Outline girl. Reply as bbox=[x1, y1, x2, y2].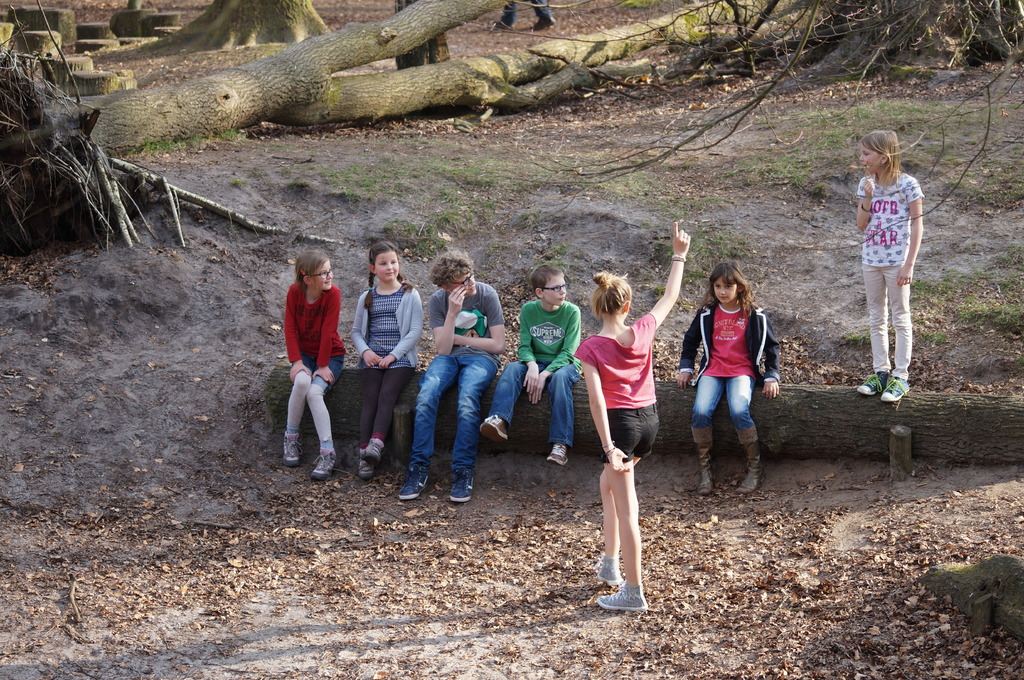
bbox=[283, 251, 353, 479].
